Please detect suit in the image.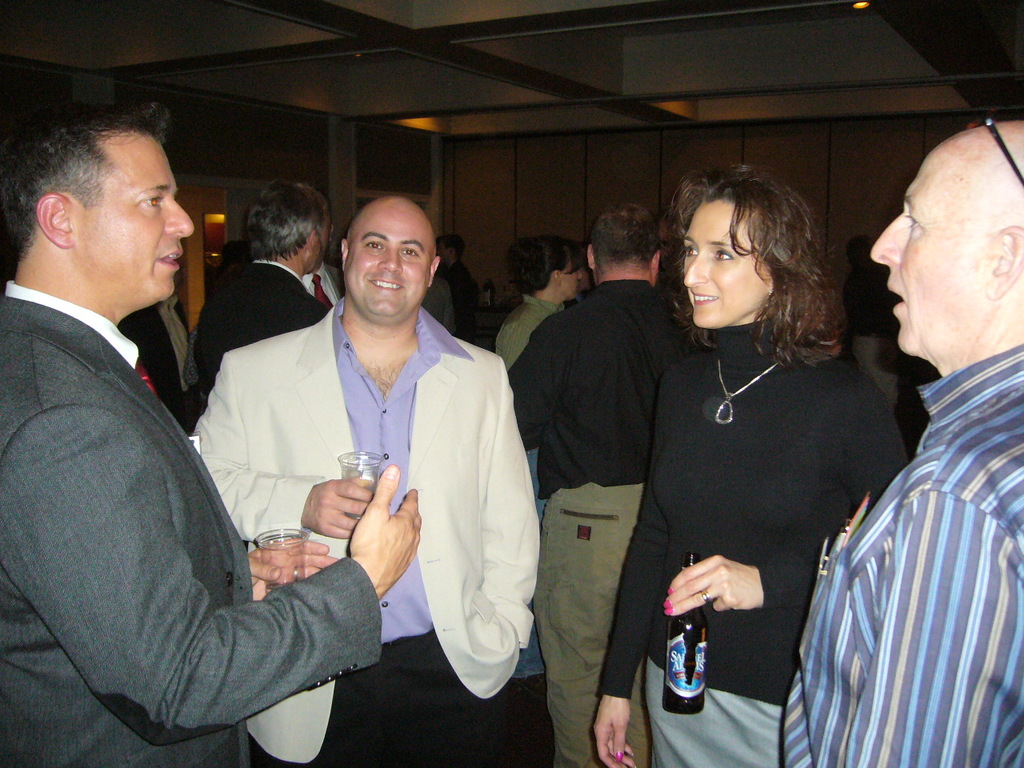
bbox(119, 305, 209, 441).
